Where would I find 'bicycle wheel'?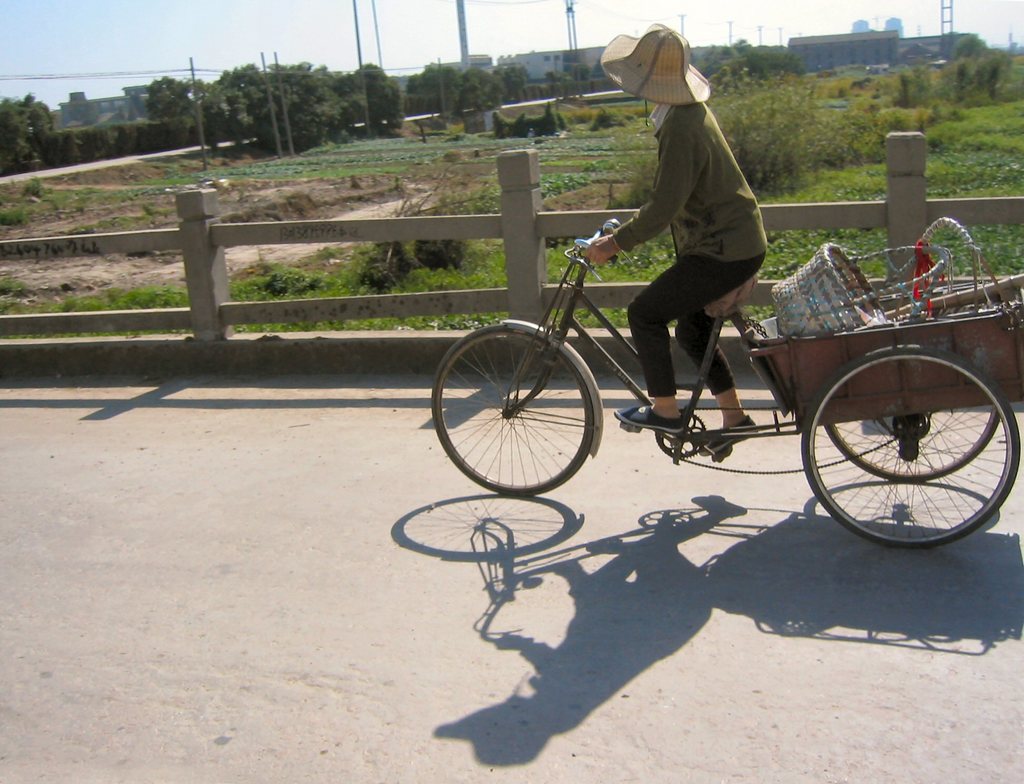
At x1=433, y1=323, x2=599, y2=496.
